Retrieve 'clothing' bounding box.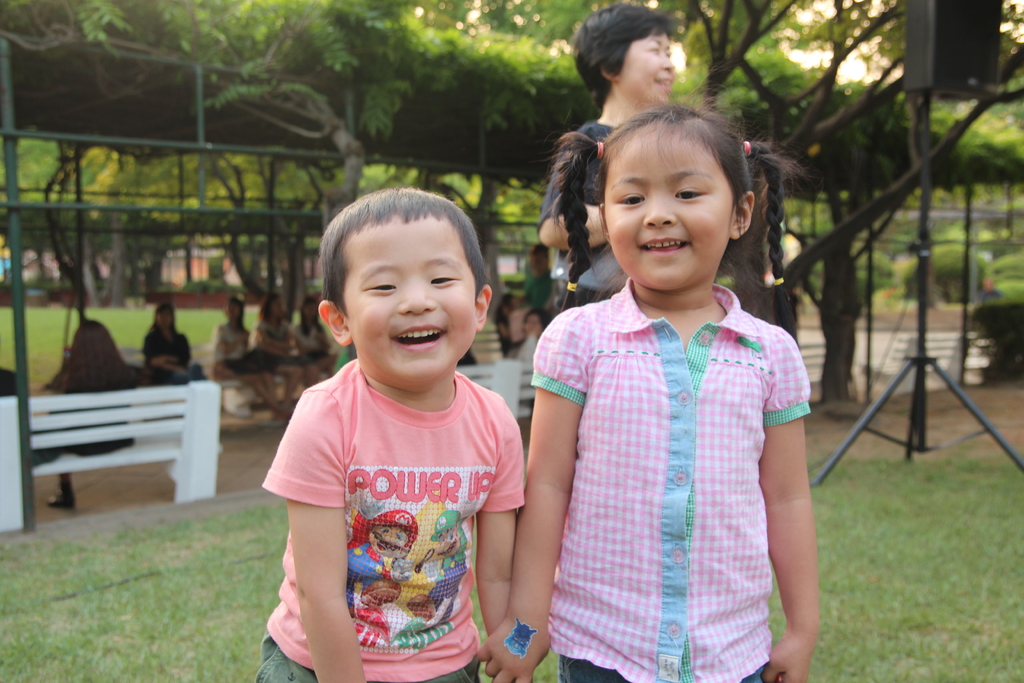
Bounding box: l=144, t=324, r=206, b=386.
